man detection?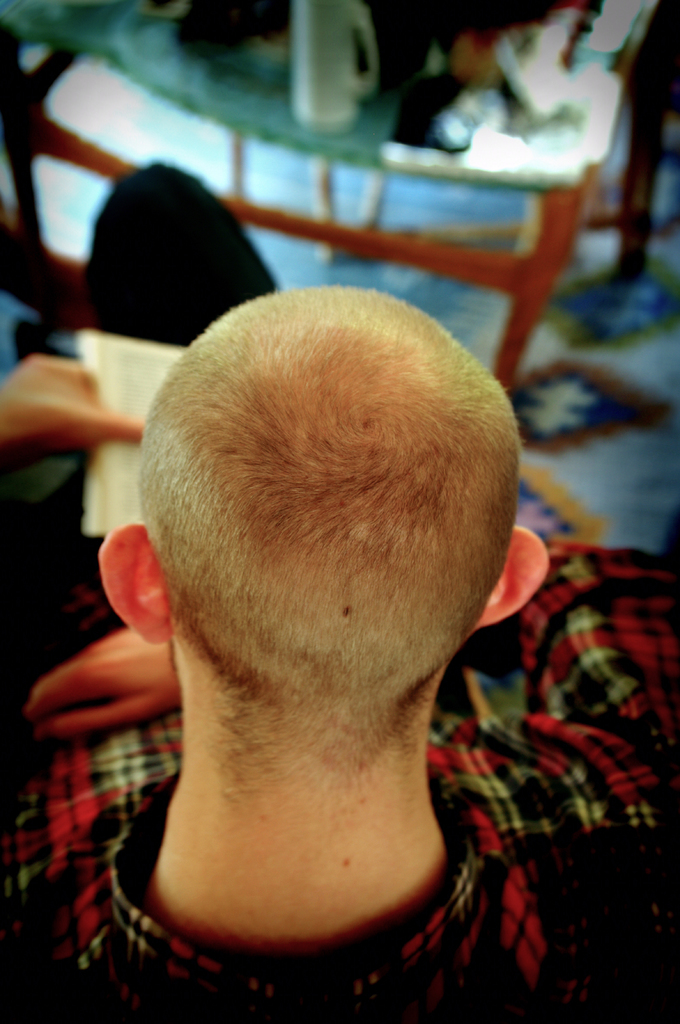
(35, 225, 586, 1009)
